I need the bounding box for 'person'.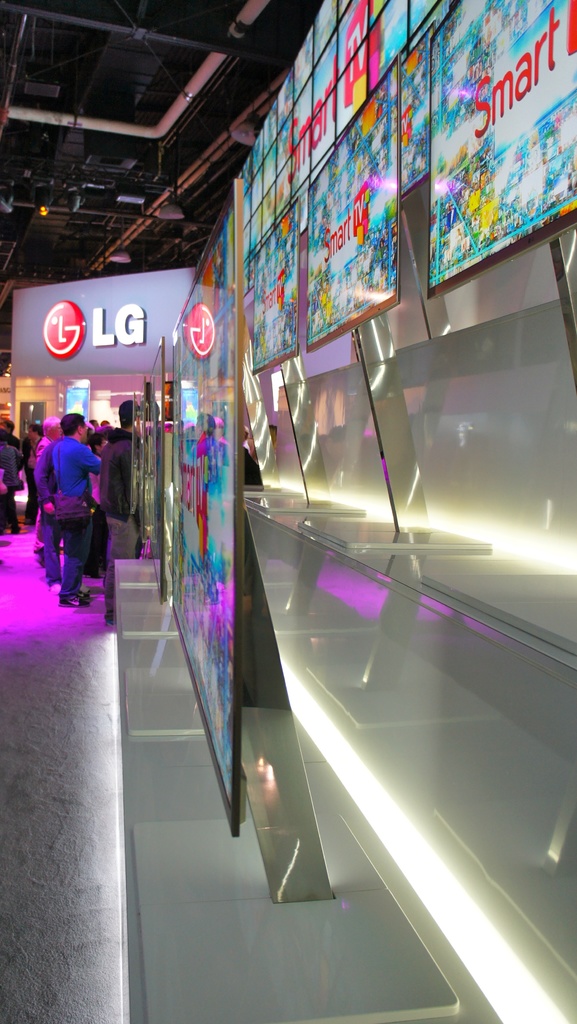
Here it is: <box>25,399,103,607</box>.
